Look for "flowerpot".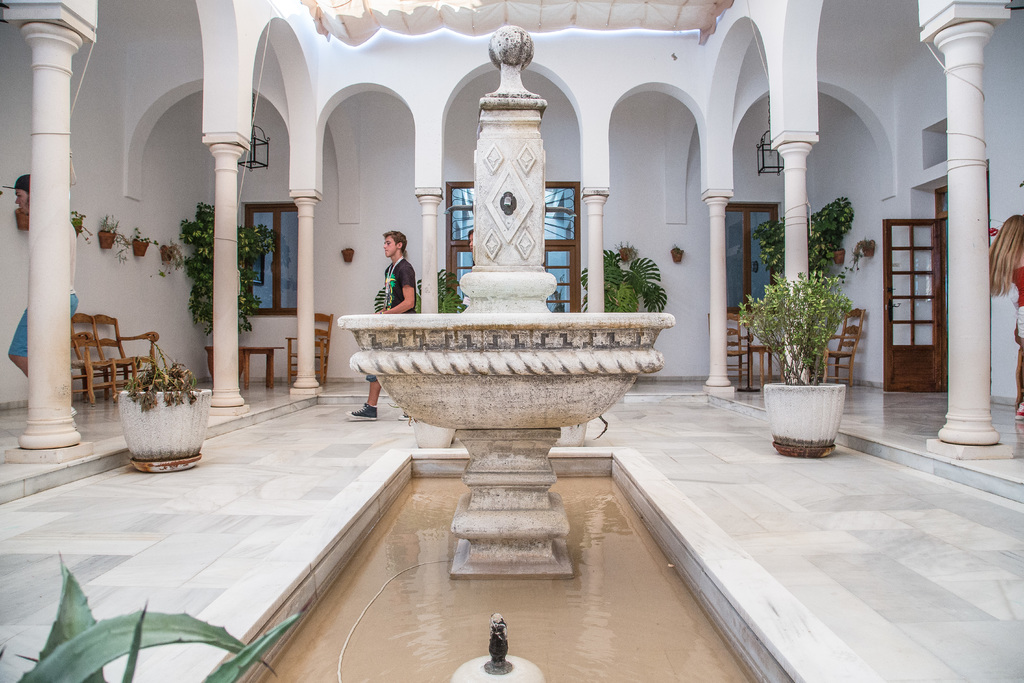
Found: (106, 372, 197, 473).
